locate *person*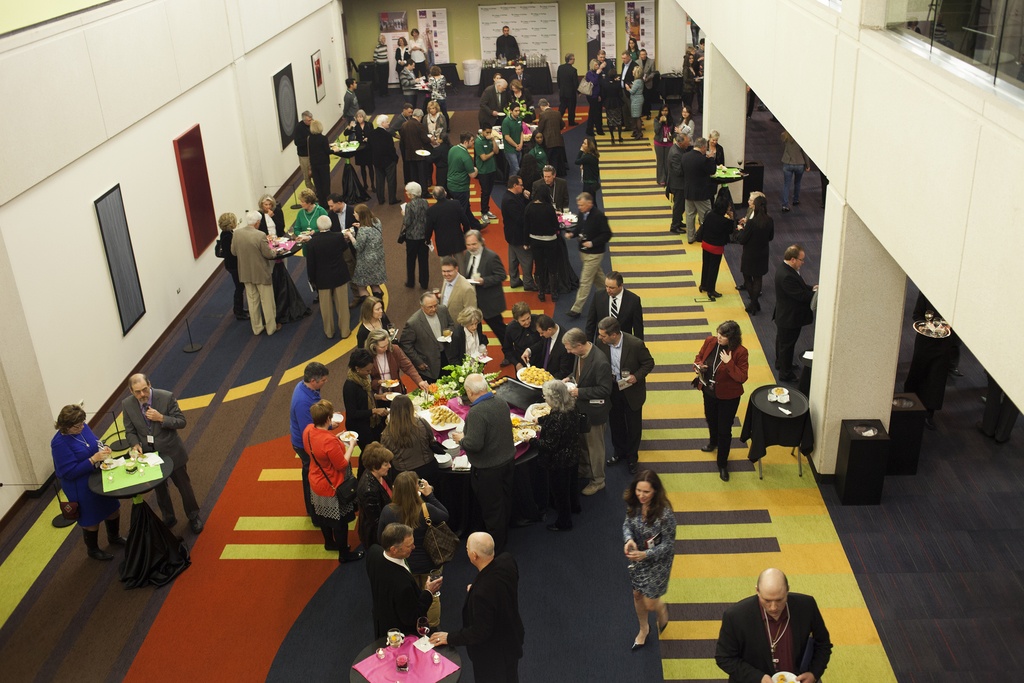
<box>230,210,280,334</box>
